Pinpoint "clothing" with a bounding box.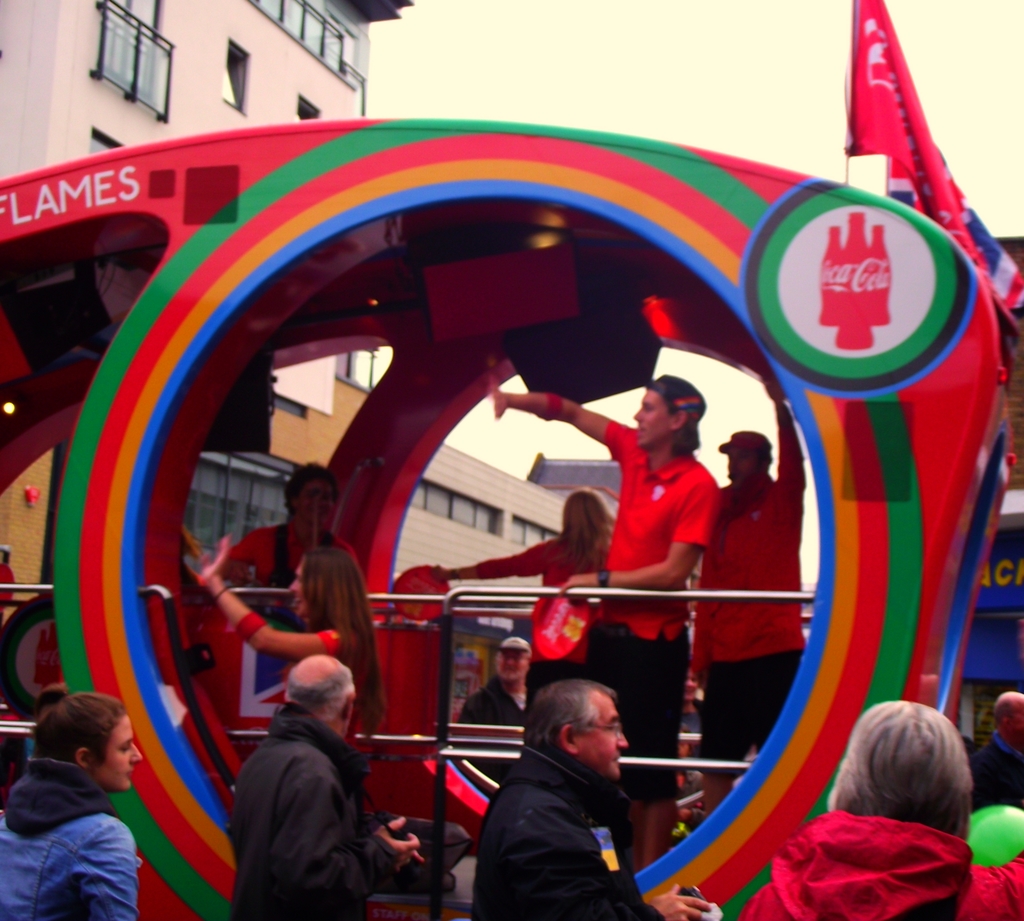
<region>689, 412, 810, 782</region>.
